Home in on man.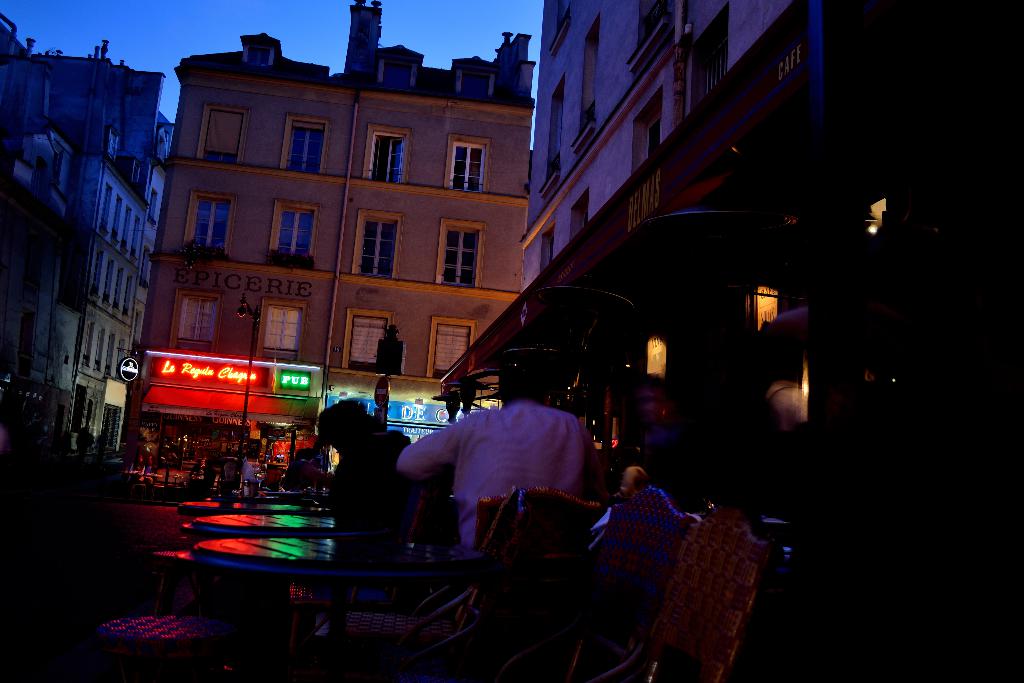
Homed in at <bbox>394, 359, 591, 551</bbox>.
